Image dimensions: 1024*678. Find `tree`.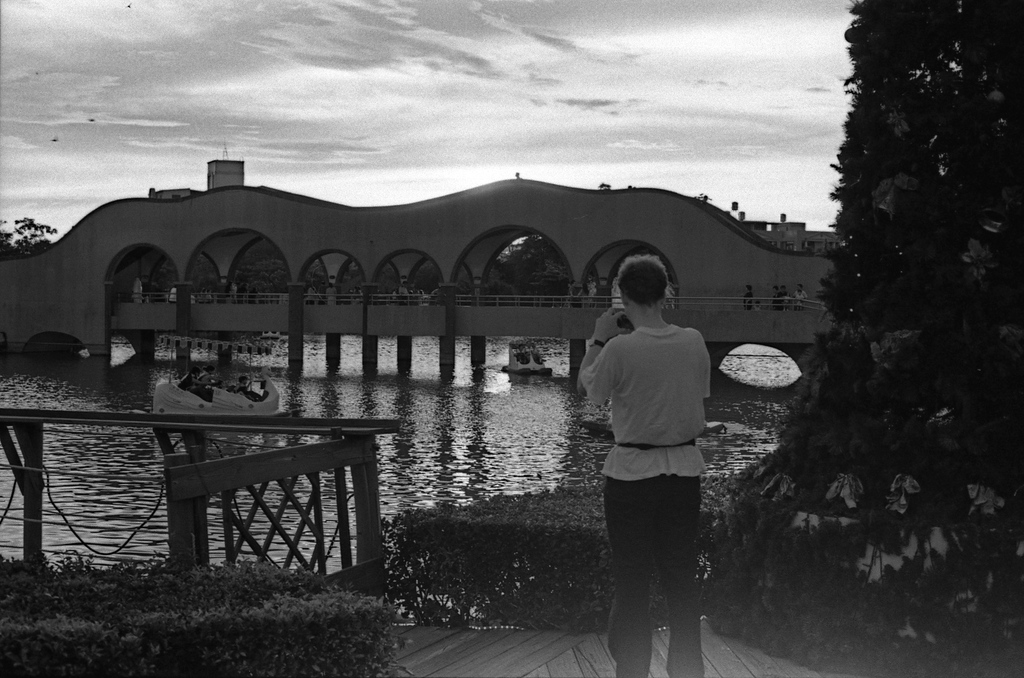
bbox(237, 248, 294, 290).
